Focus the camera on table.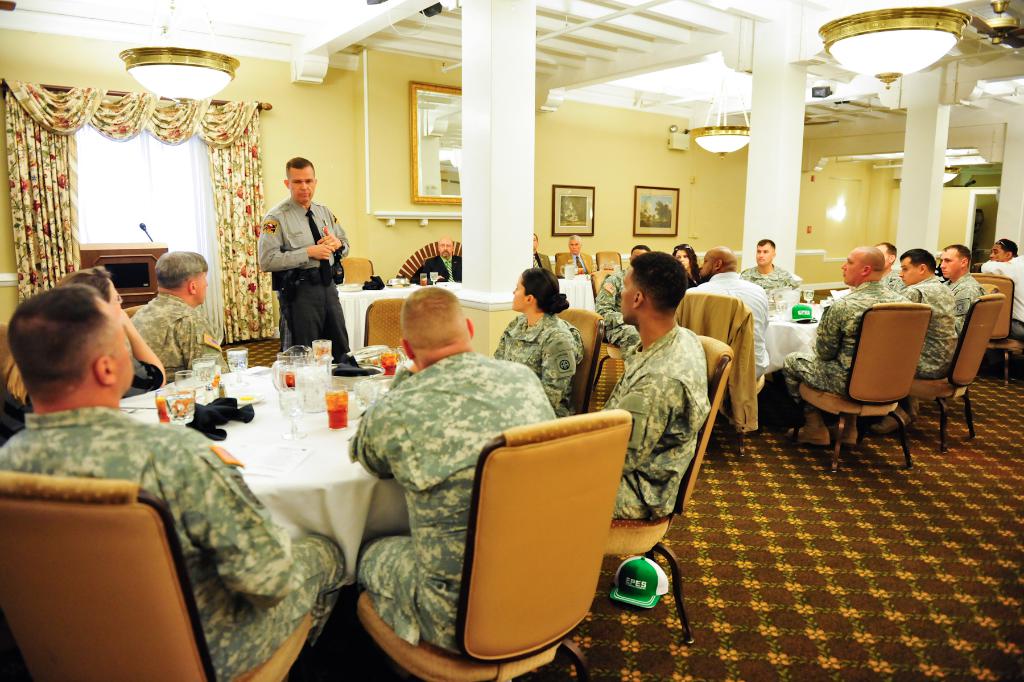
Focus region: select_region(340, 279, 426, 350).
